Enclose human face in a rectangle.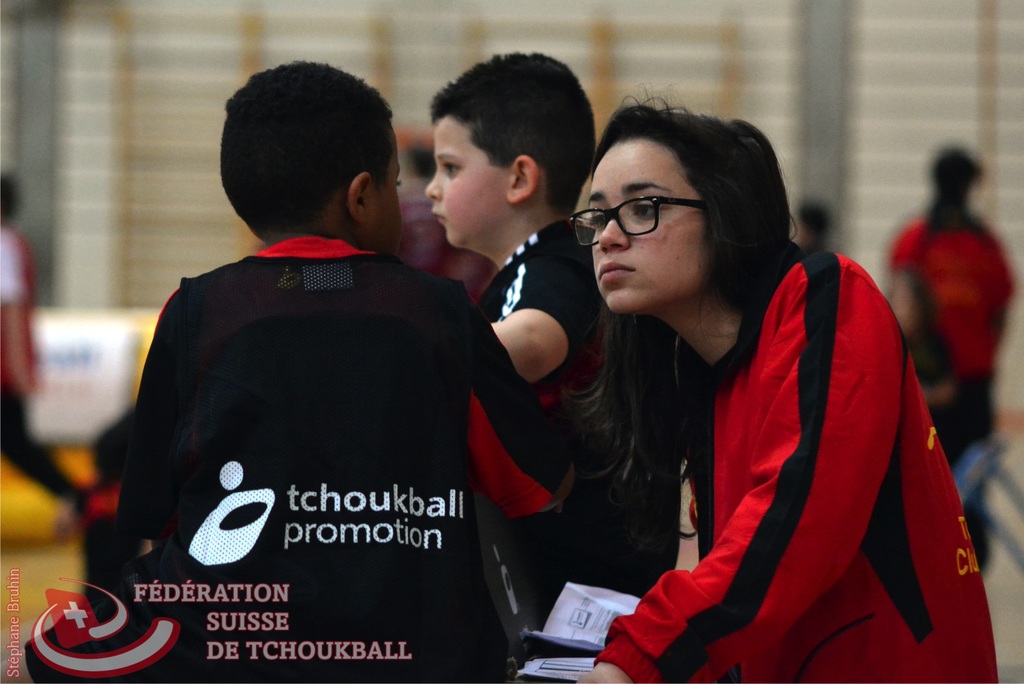
{"left": 362, "top": 124, "right": 401, "bottom": 256}.
